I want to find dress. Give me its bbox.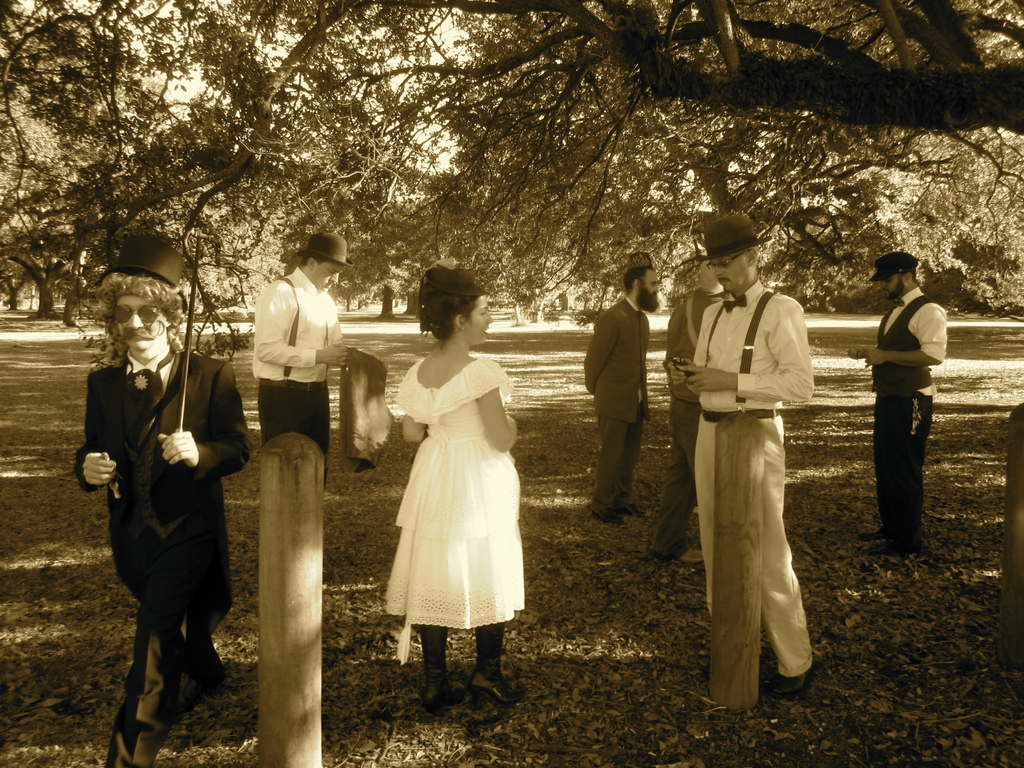
<region>383, 353, 526, 632</region>.
